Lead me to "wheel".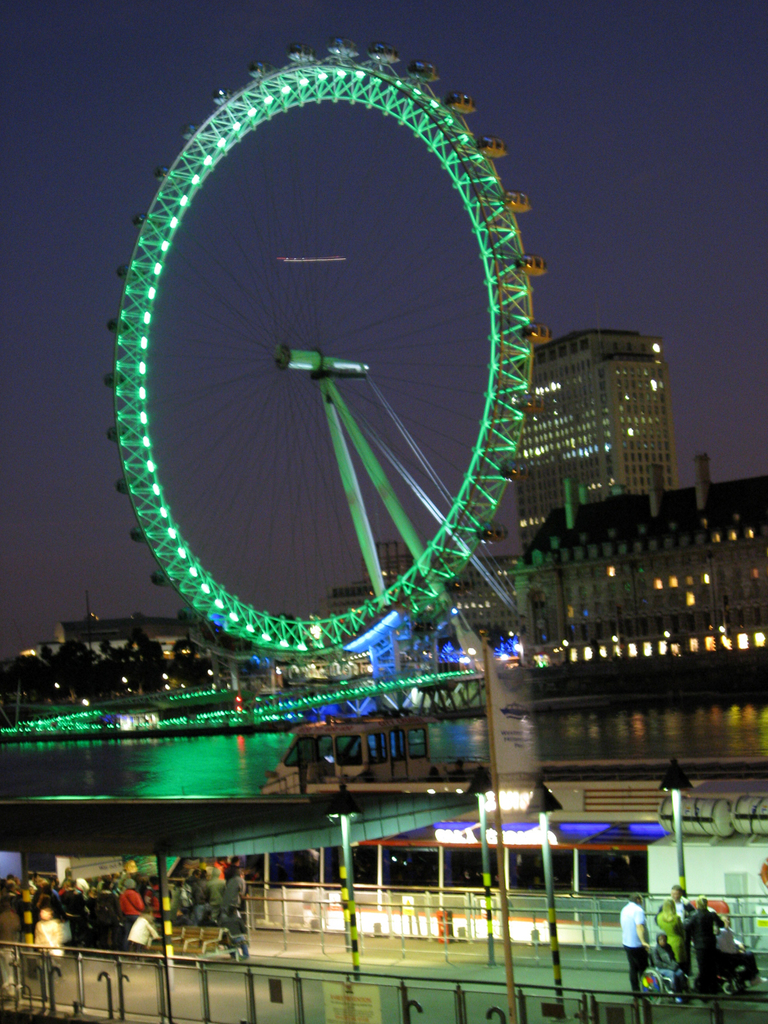
Lead to 636,963,664,1009.
